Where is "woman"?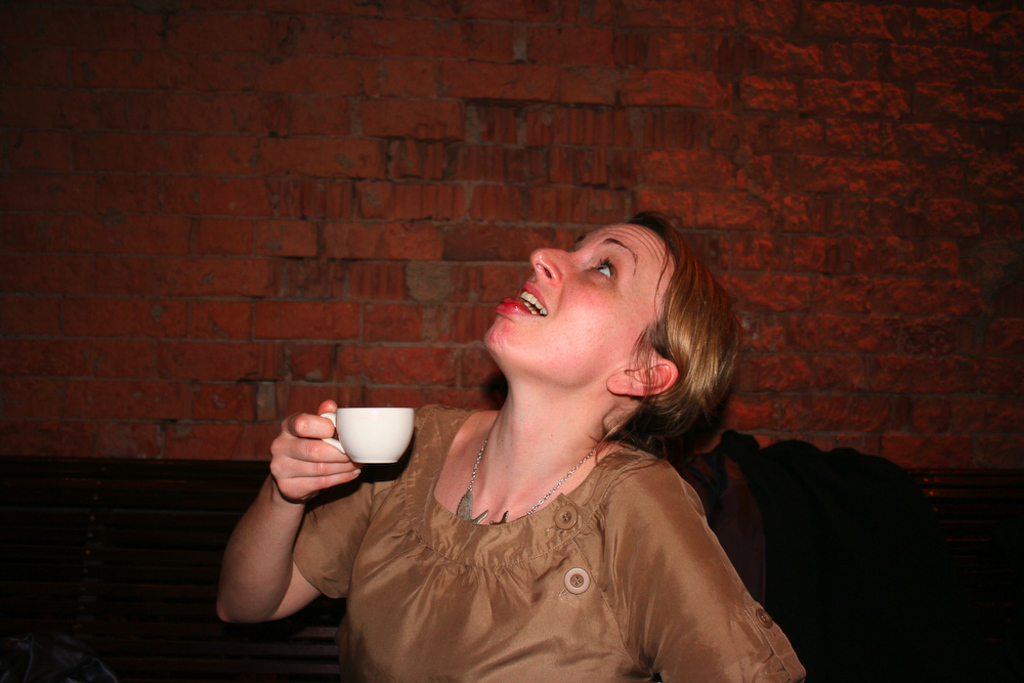
265/198/830/679.
